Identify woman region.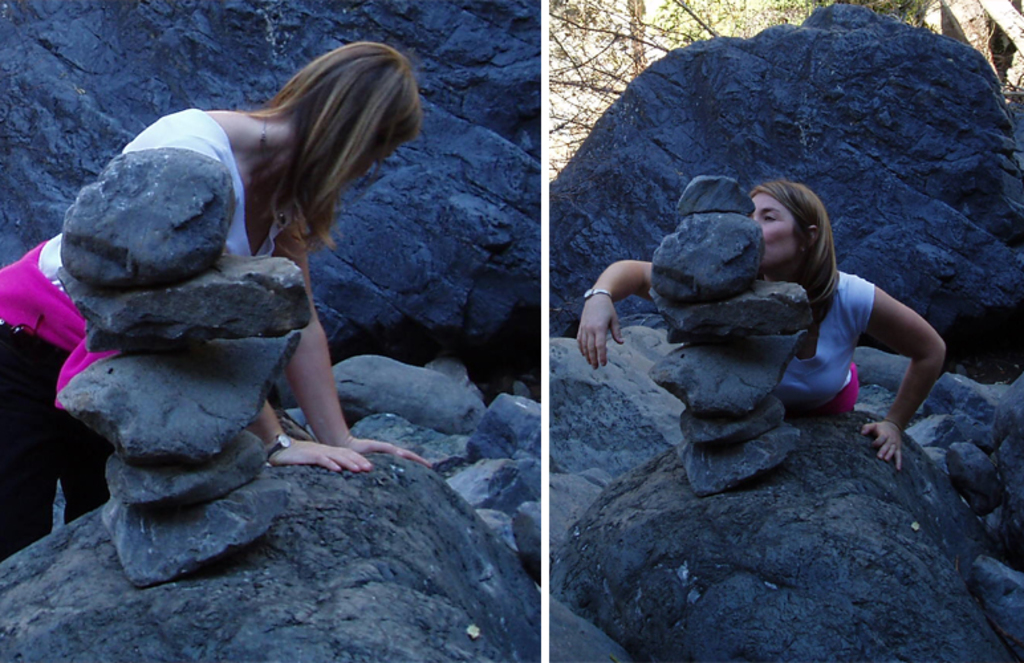
Region: [105, 41, 415, 530].
